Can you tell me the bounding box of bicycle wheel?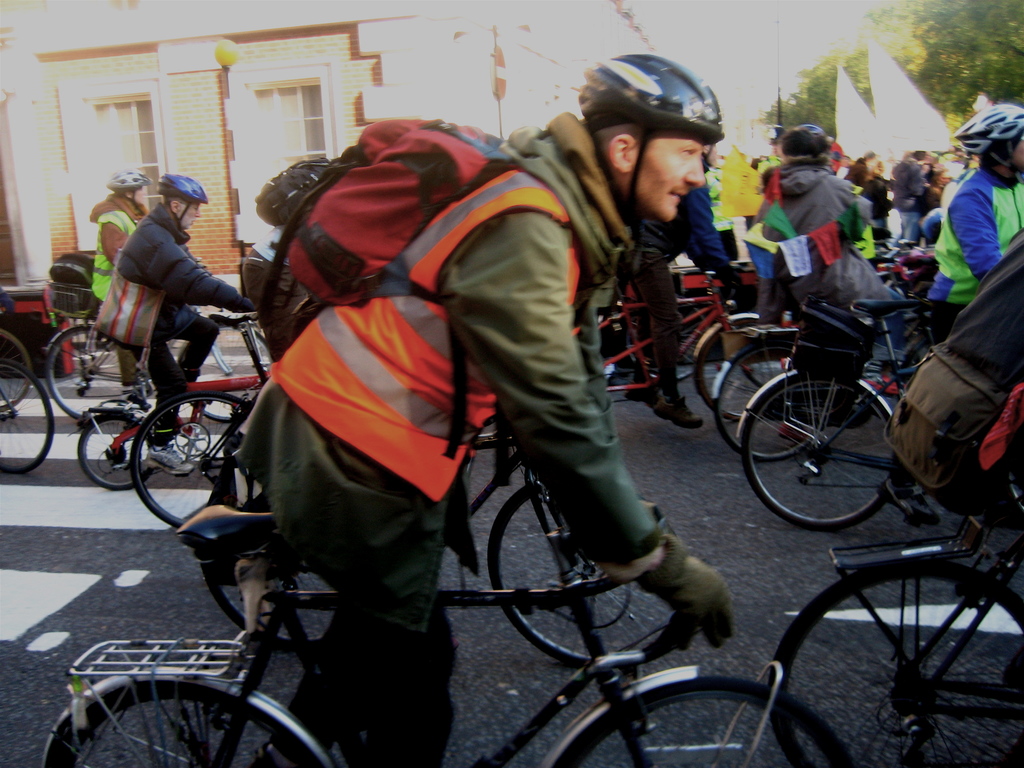
bbox=(129, 390, 253, 529).
